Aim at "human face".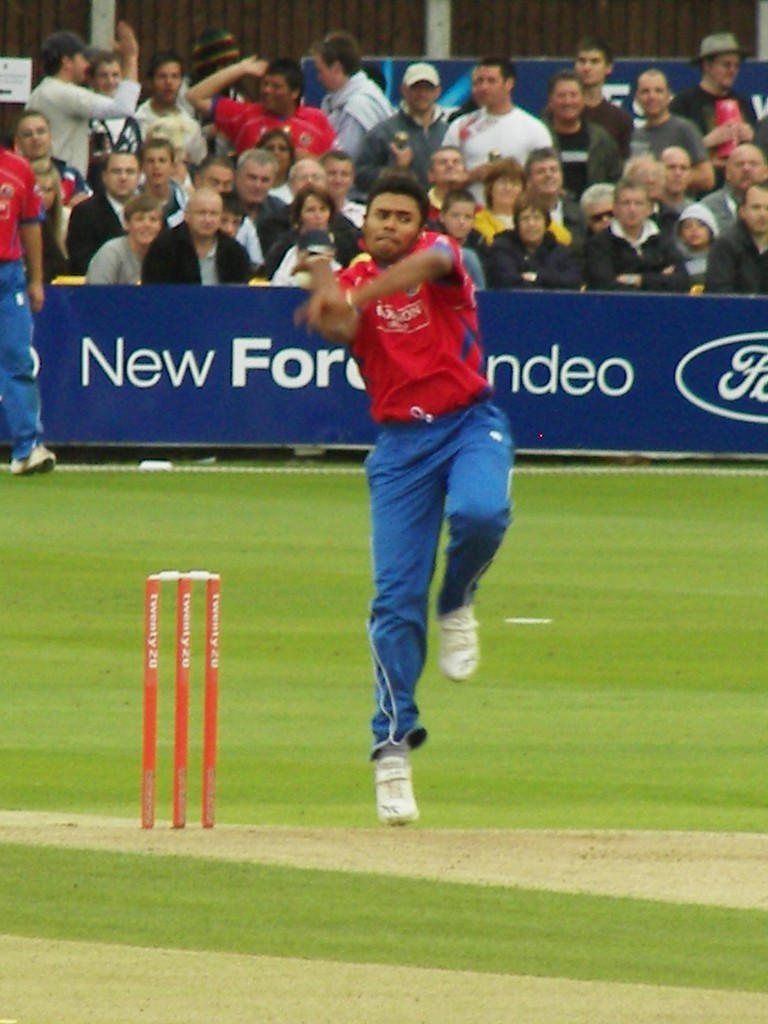
Aimed at rect(574, 50, 605, 86).
